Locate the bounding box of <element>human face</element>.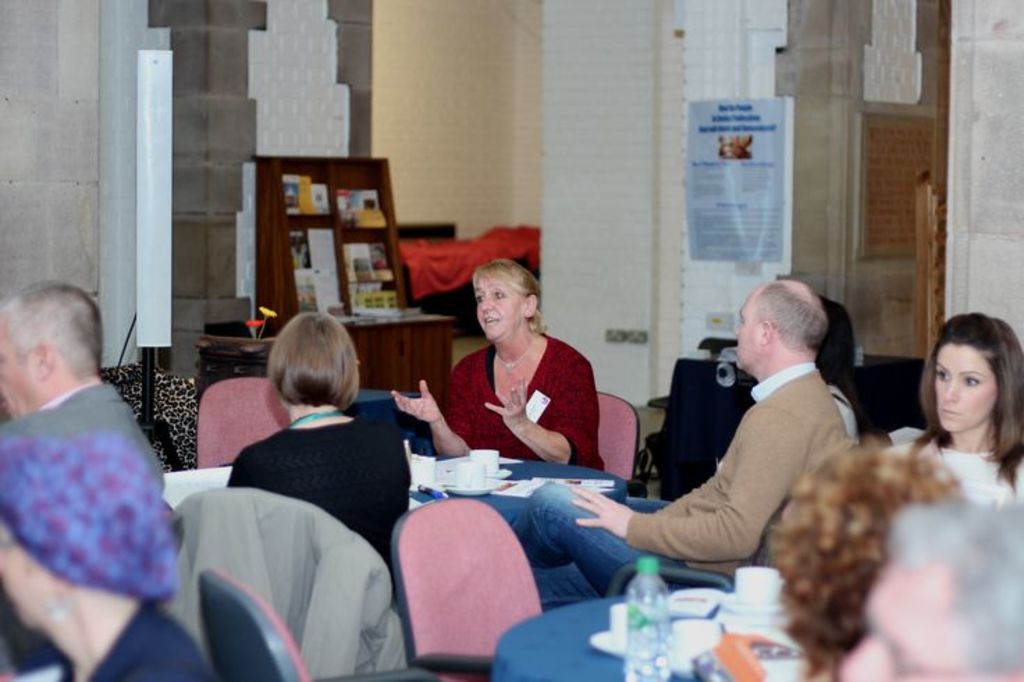
Bounding box: bbox=(732, 292, 768, 369).
